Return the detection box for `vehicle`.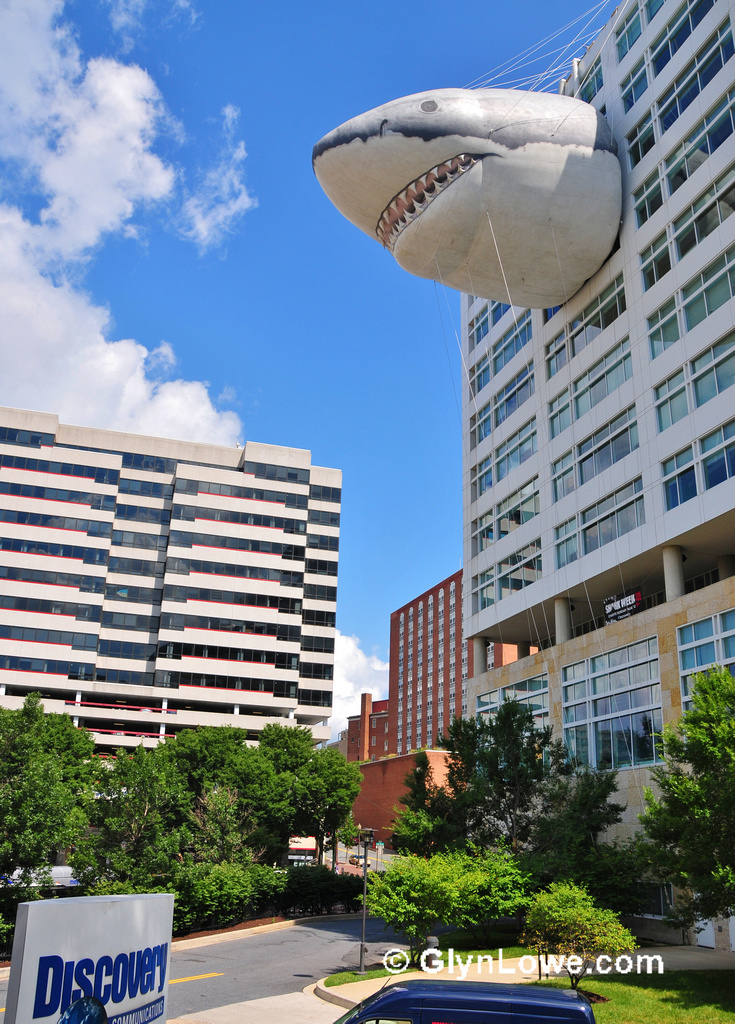
box(331, 978, 595, 1023).
